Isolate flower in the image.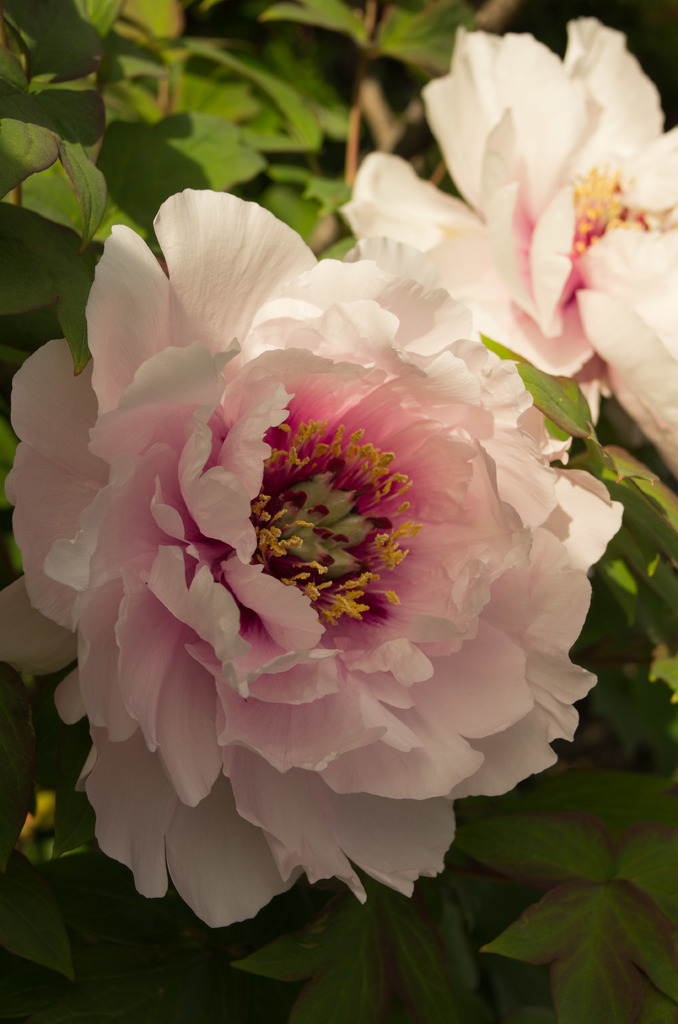
Isolated region: box(322, 17, 677, 538).
